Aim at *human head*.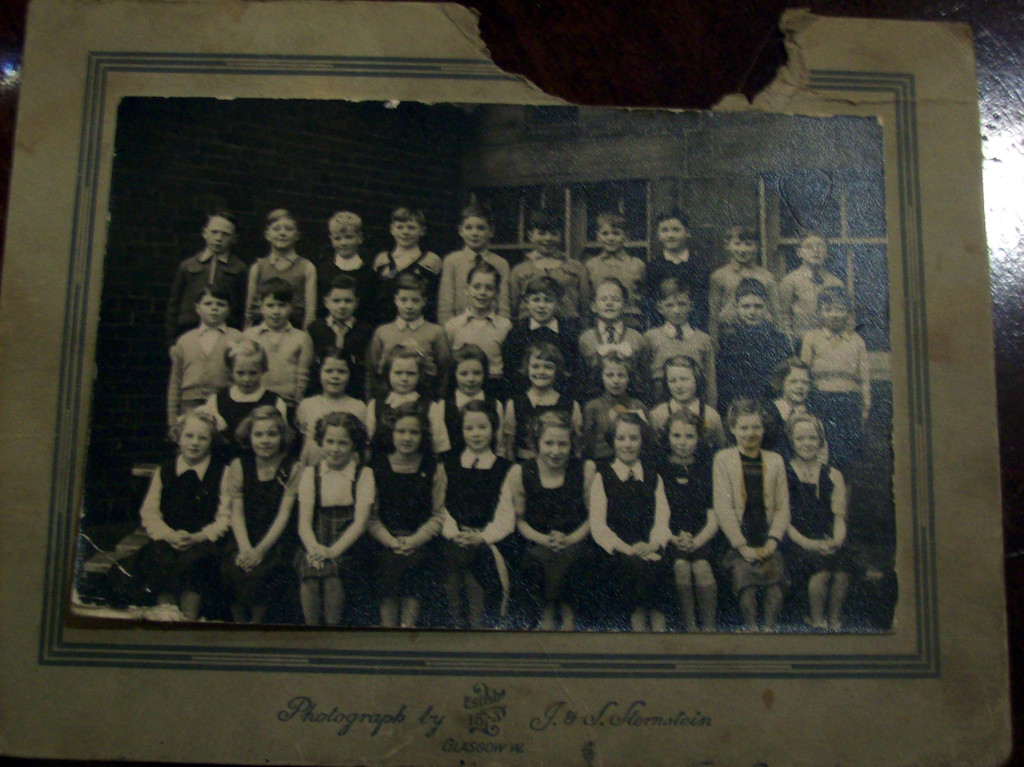
Aimed at <region>323, 275, 358, 320</region>.
